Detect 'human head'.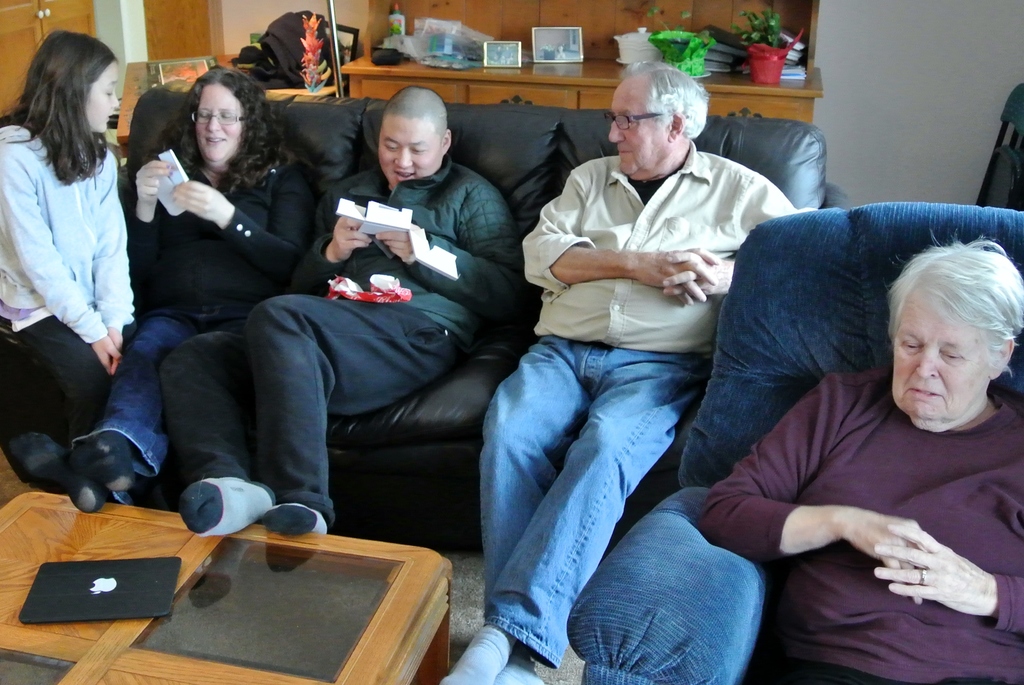
Detected at <bbox>881, 239, 1007, 442</bbox>.
